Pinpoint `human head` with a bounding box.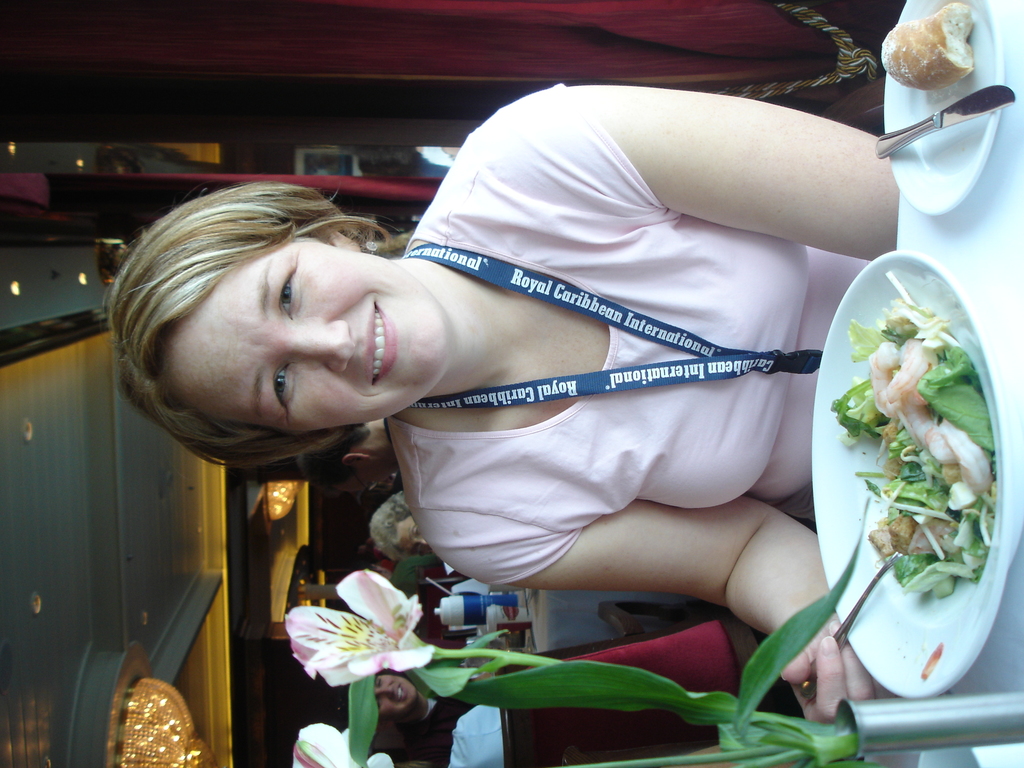
(x1=114, y1=195, x2=461, y2=438).
